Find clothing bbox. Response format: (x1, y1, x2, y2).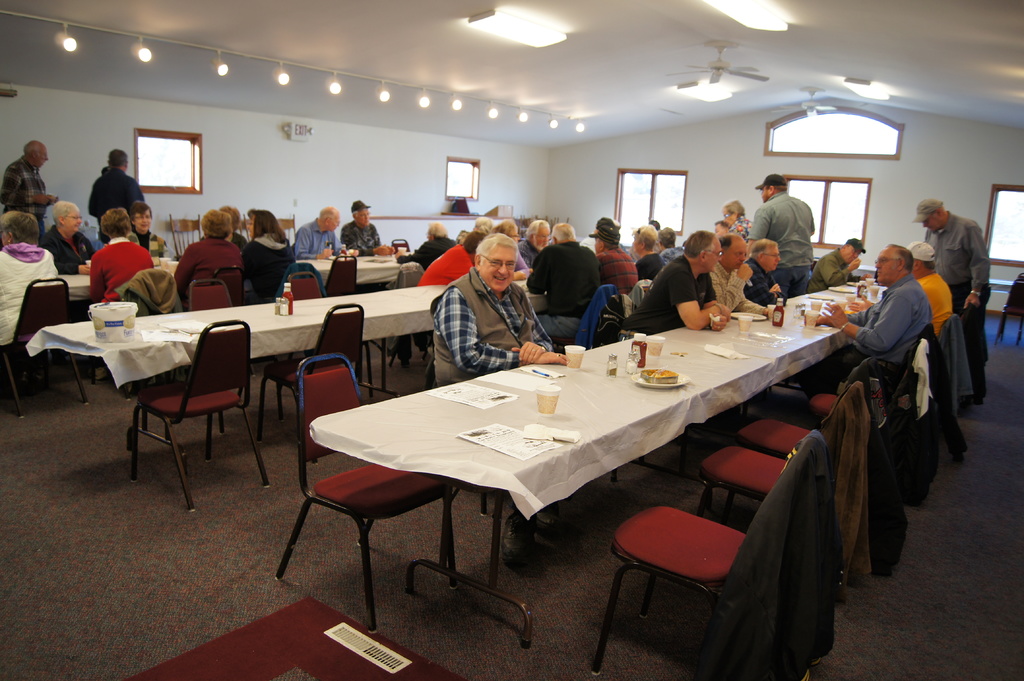
(240, 232, 295, 305).
